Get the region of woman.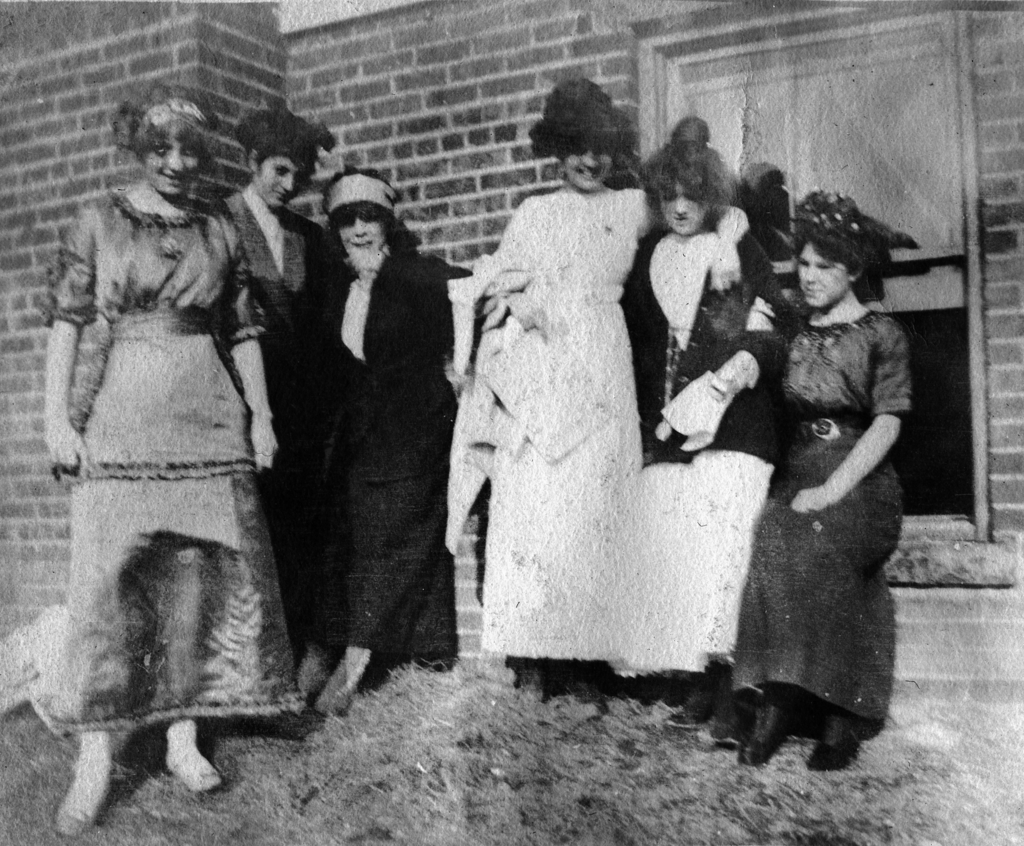
{"x1": 216, "y1": 110, "x2": 332, "y2": 649}.
